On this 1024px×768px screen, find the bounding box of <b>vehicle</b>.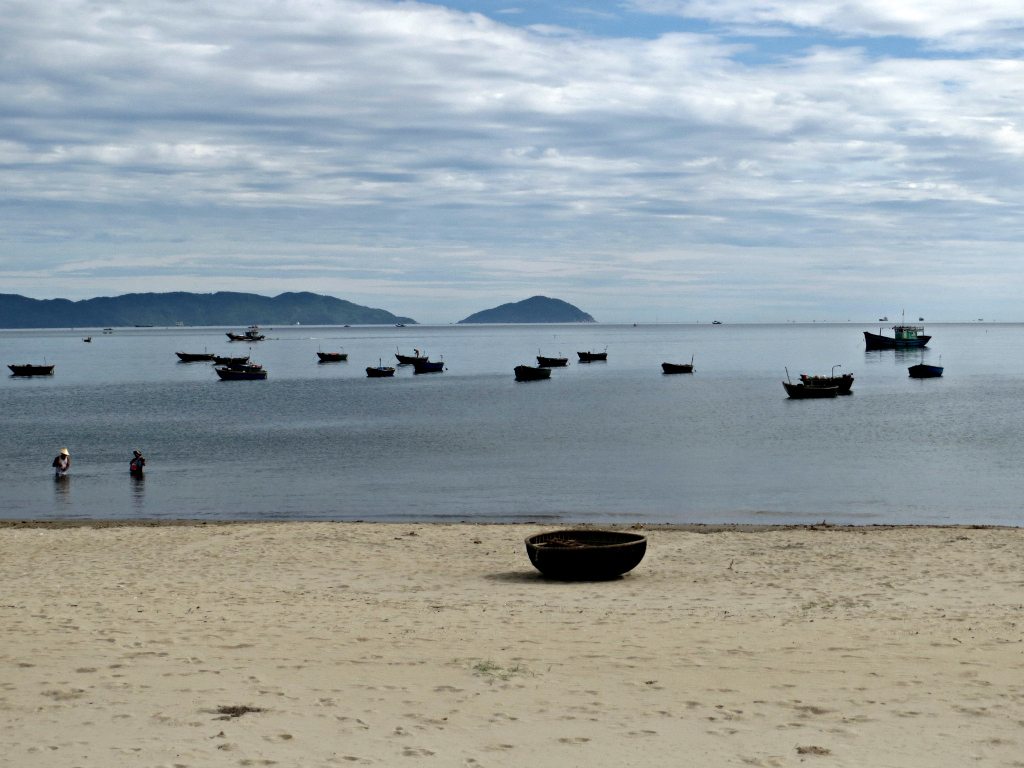
Bounding box: l=81, t=336, r=92, b=341.
